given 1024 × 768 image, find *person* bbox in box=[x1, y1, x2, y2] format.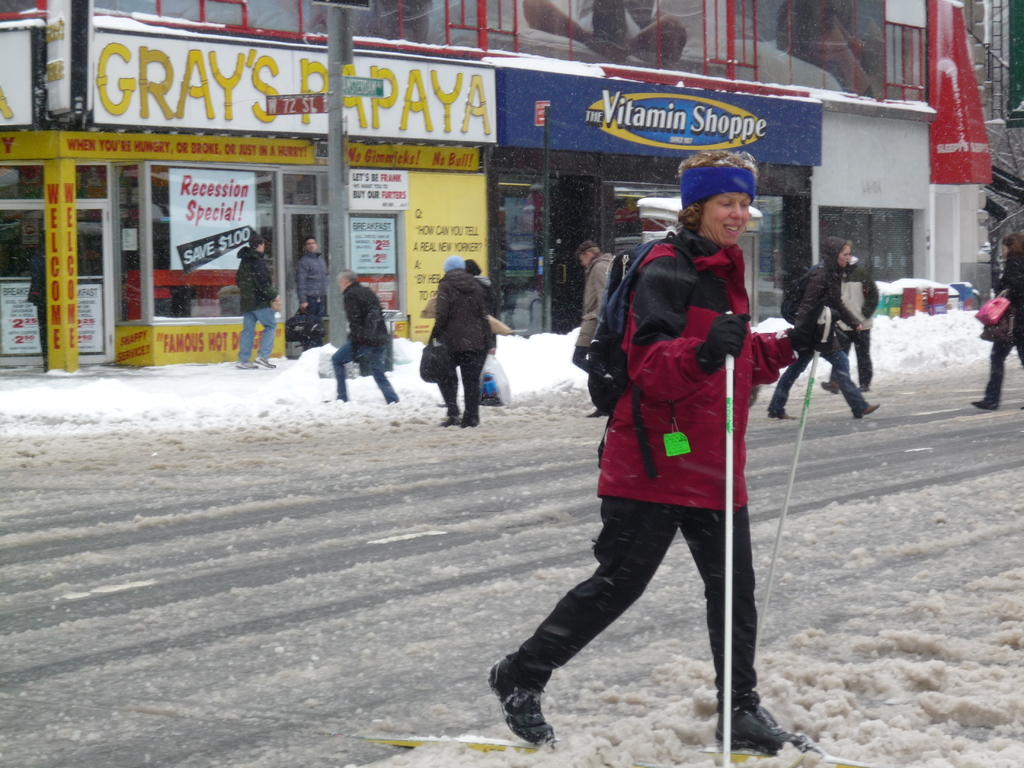
box=[968, 232, 1023, 408].
